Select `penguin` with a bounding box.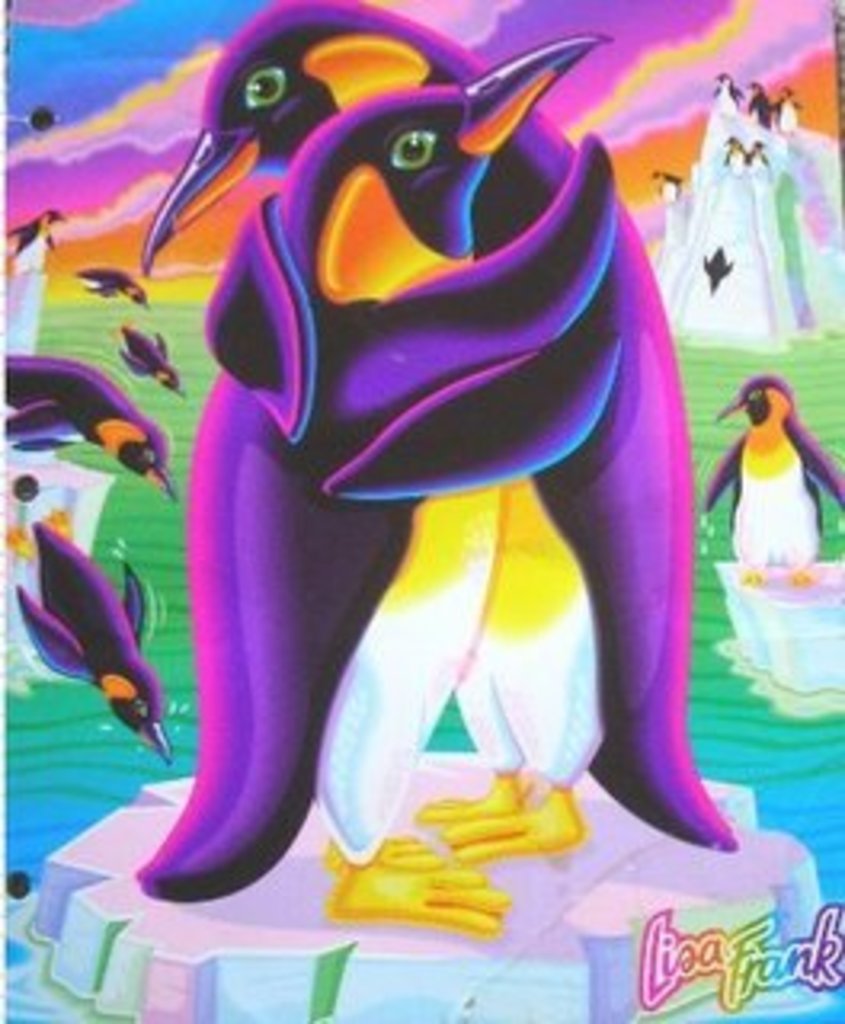
[70,266,147,307].
